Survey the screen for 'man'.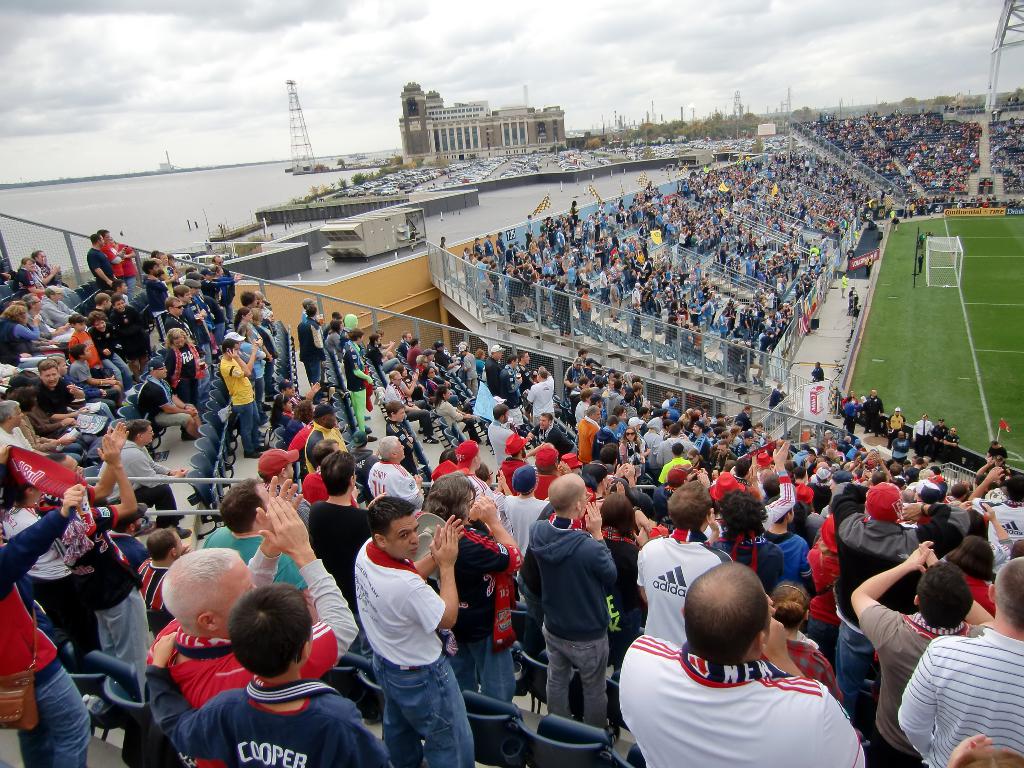
Survey found: pyautogui.locateOnScreen(174, 284, 196, 305).
